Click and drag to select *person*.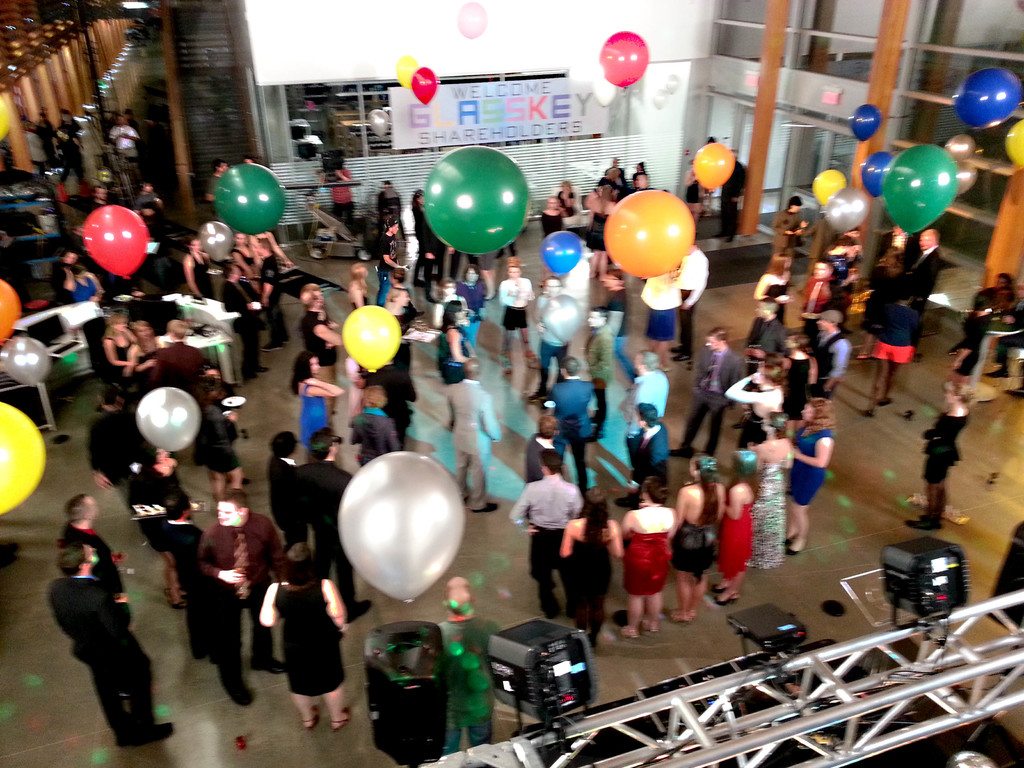
Selection: 50,544,161,742.
